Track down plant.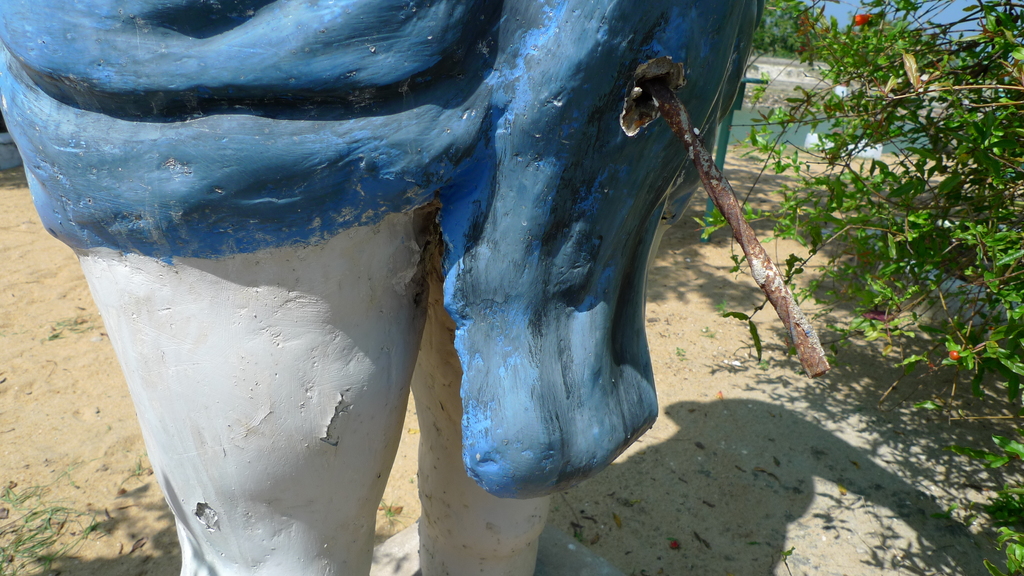
Tracked to 119/445/144/490.
